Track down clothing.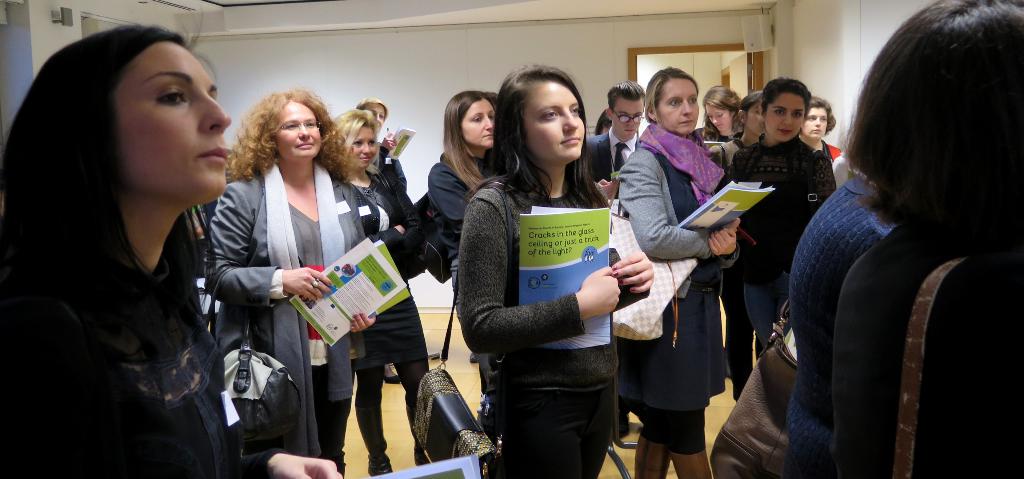
Tracked to {"left": 591, "top": 133, "right": 637, "bottom": 430}.
